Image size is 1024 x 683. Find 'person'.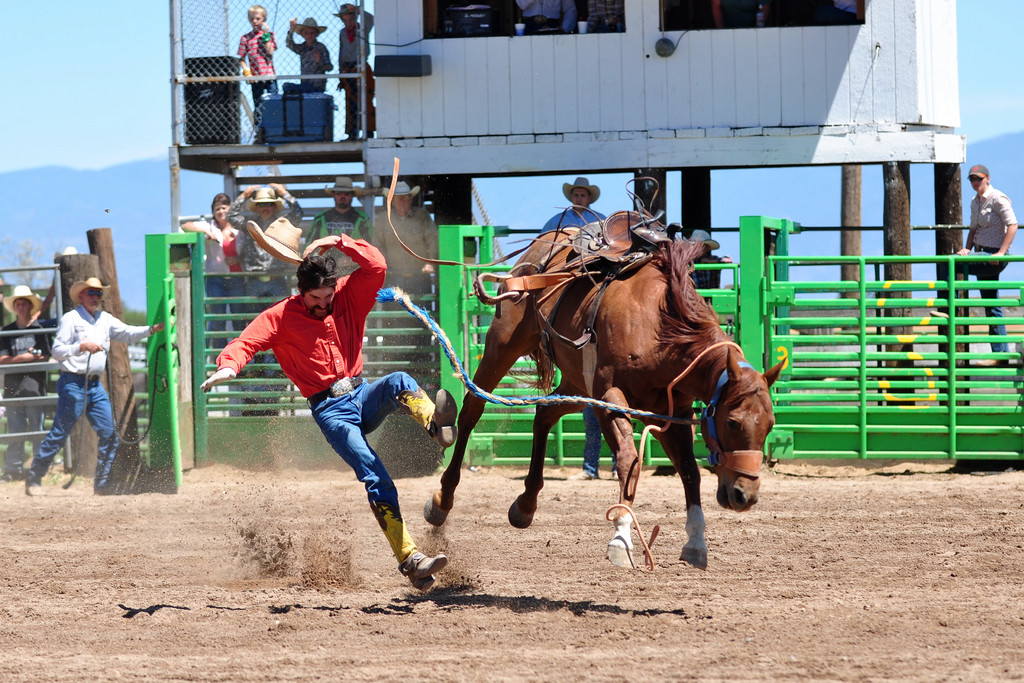
BBox(284, 10, 330, 90).
